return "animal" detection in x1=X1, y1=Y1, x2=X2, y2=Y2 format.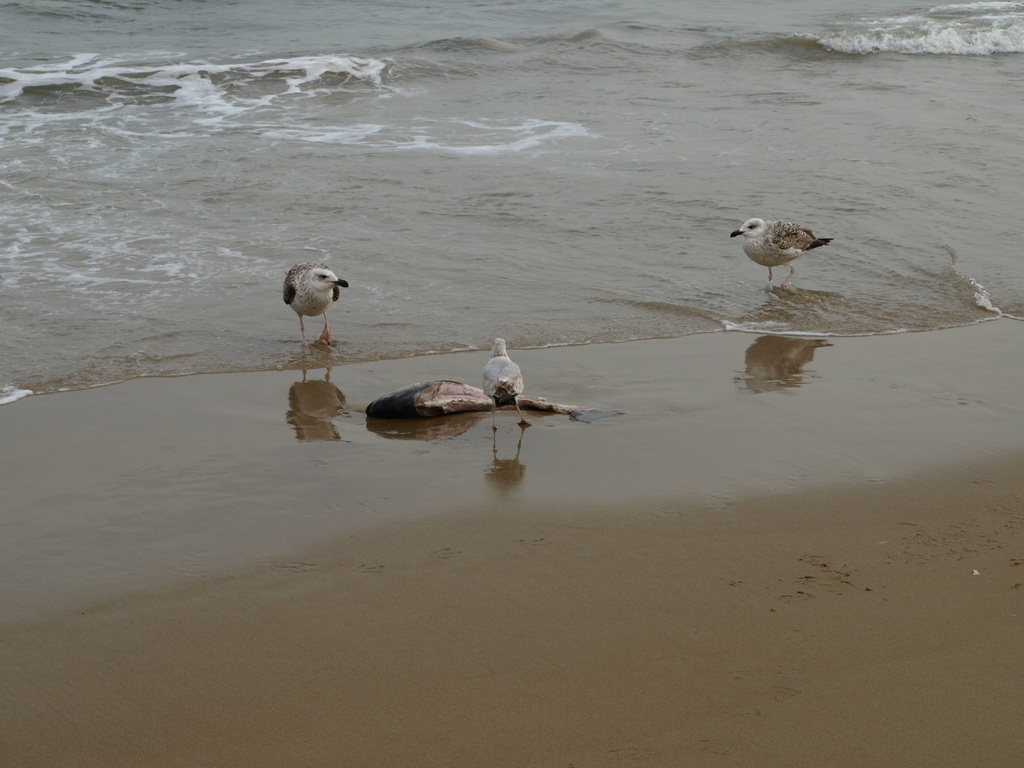
x1=728, y1=216, x2=831, y2=288.
